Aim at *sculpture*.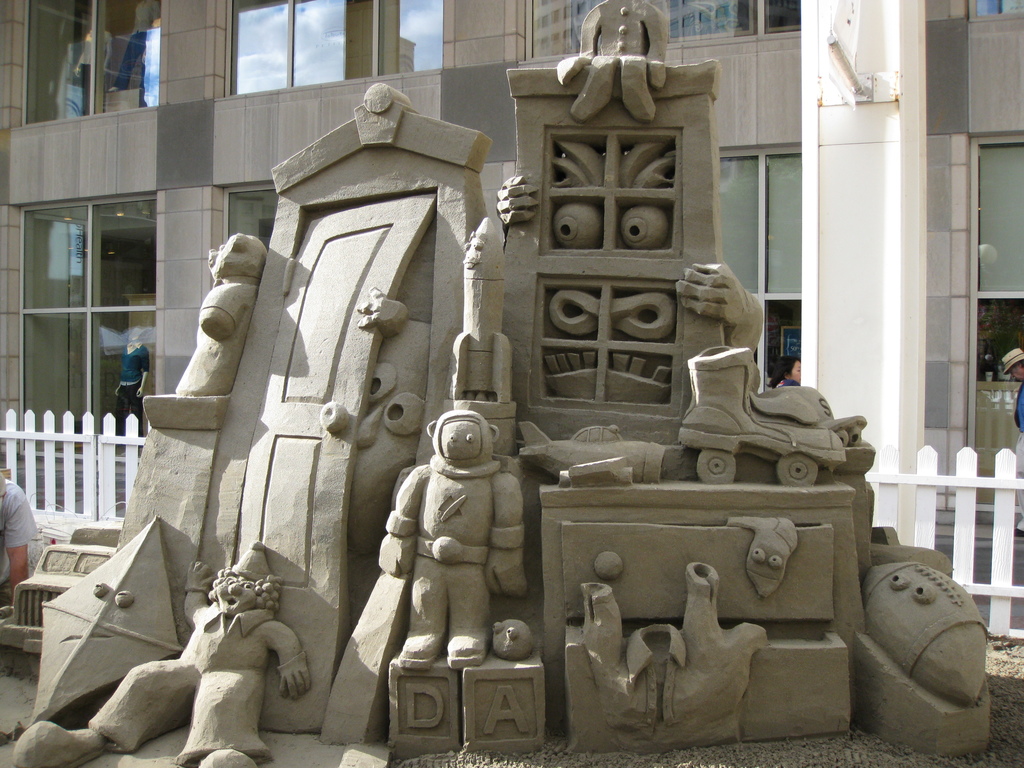
Aimed at <region>12, 538, 312, 767</region>.
